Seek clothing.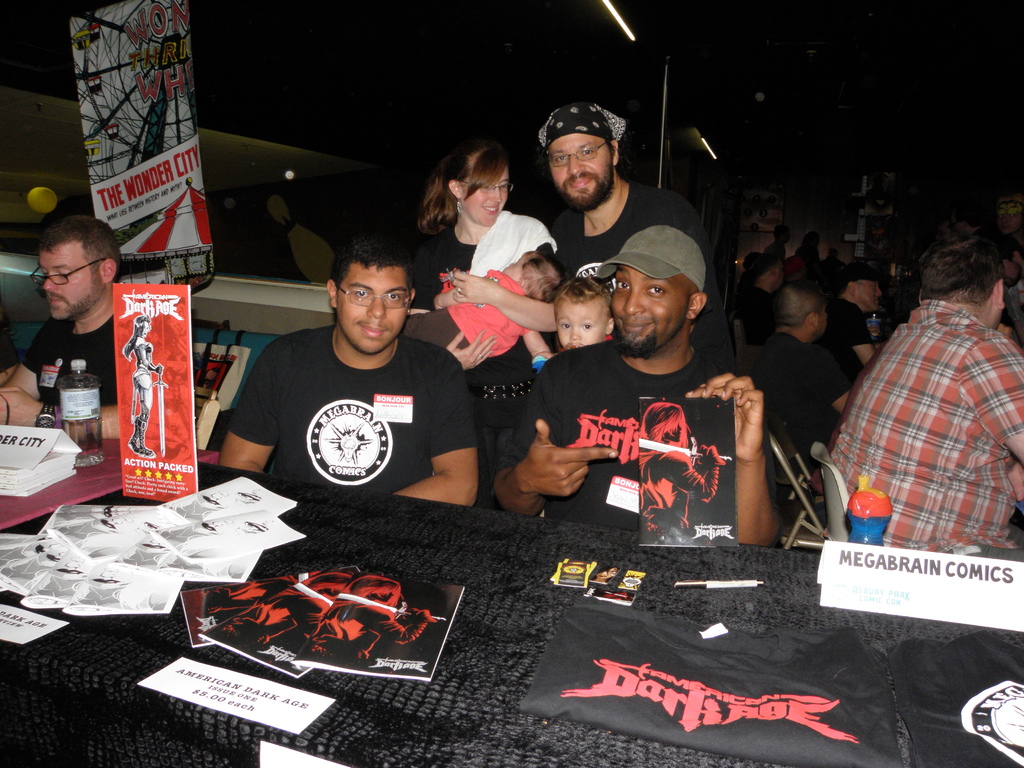
box=[229, 323, 479, 500].
